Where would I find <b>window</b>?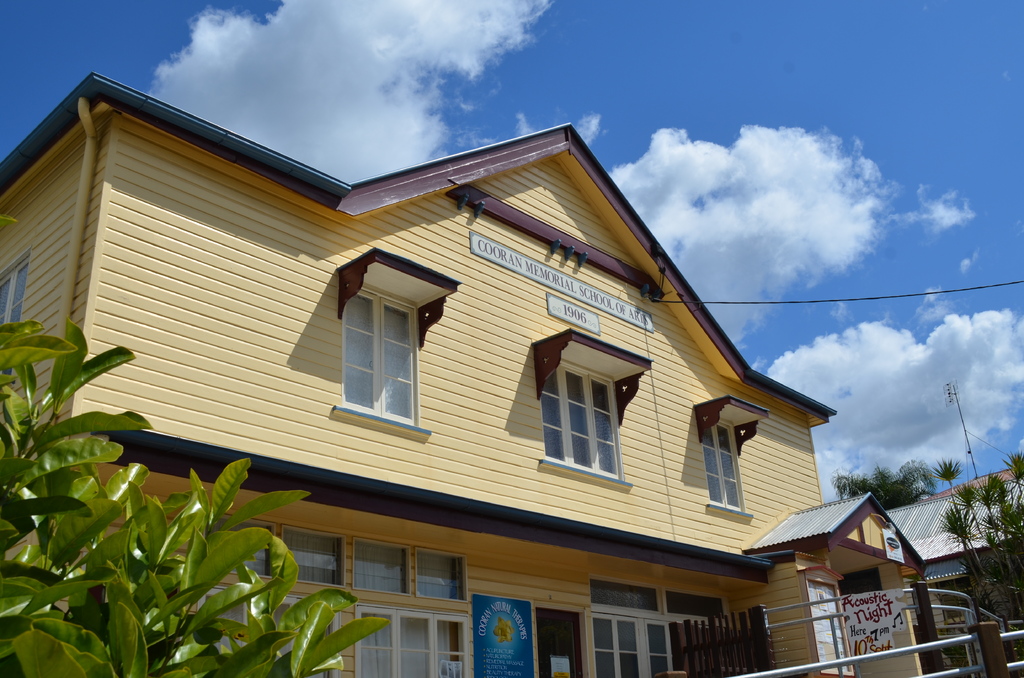
At detection(351, 537, 413, 593).
